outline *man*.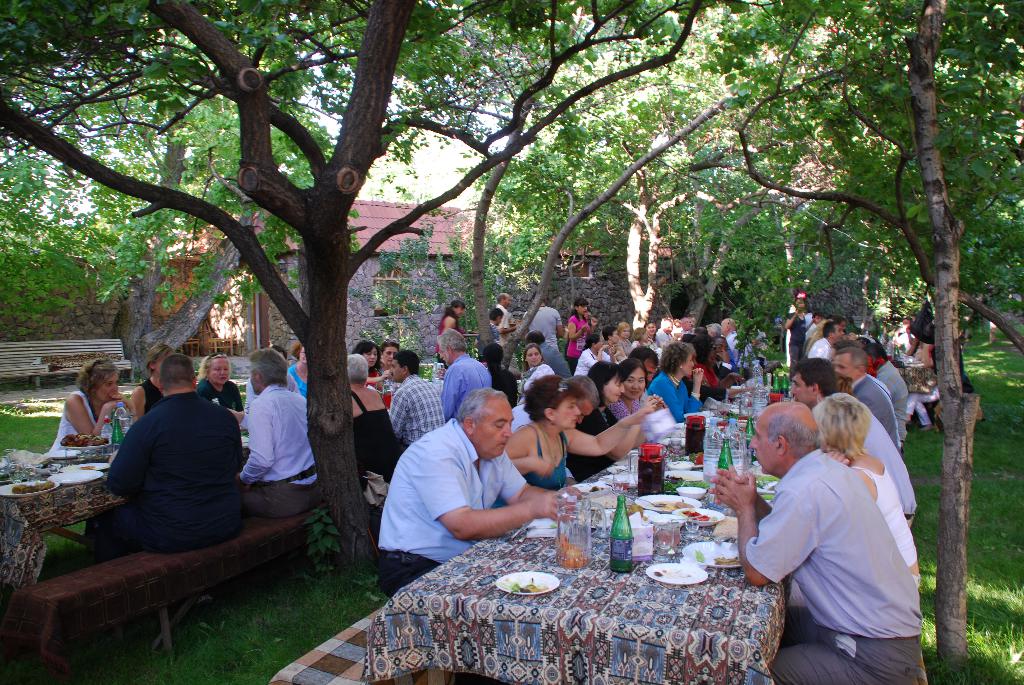
Outline: locate(835, 318, 845, 332).
